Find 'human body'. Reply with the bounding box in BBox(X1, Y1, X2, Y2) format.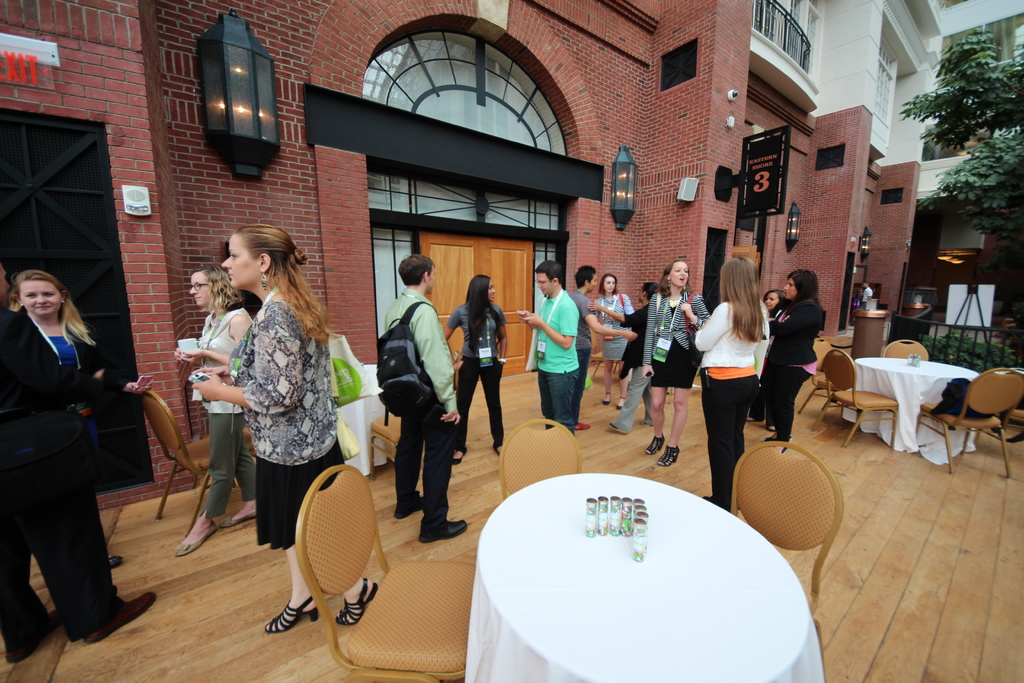
BBox(563, 284, 636, 429).
